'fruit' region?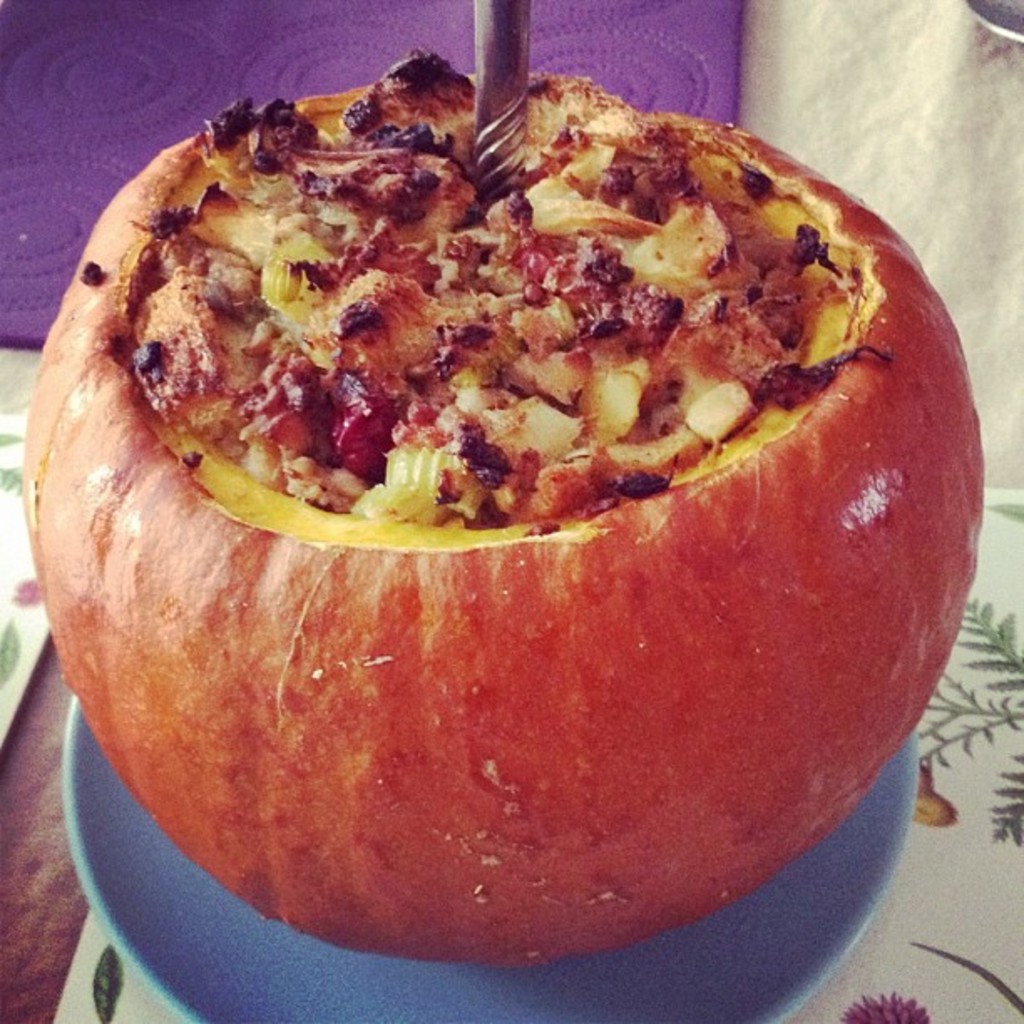
[x1=13, y1=50, x2=987, y2=969]
